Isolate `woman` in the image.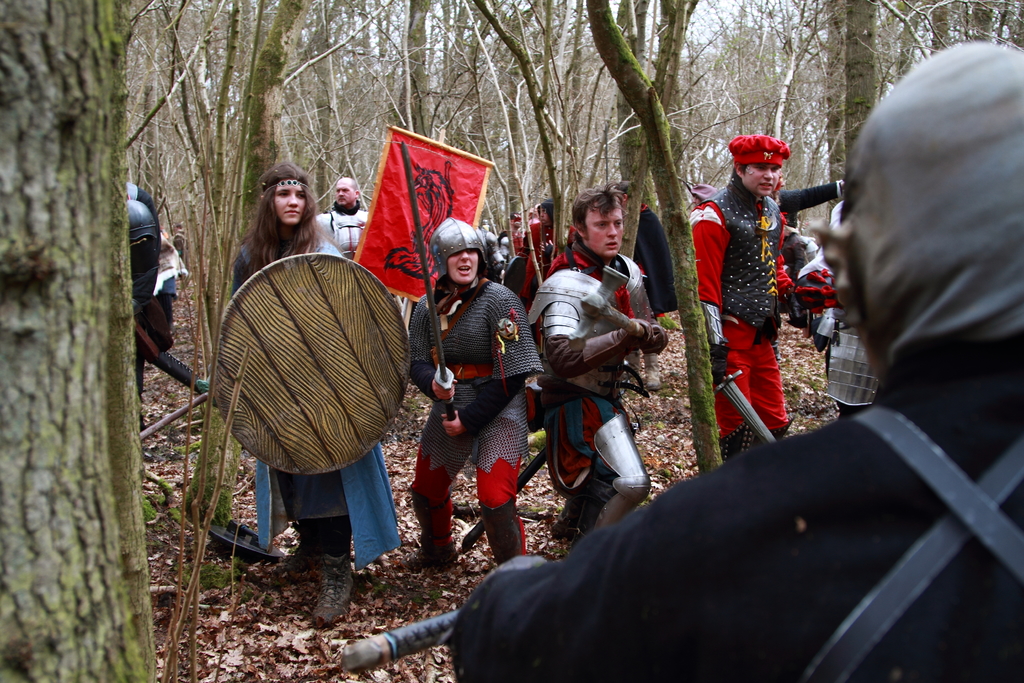
Isolated region: <region>195, 181, 425, 580</region>.
